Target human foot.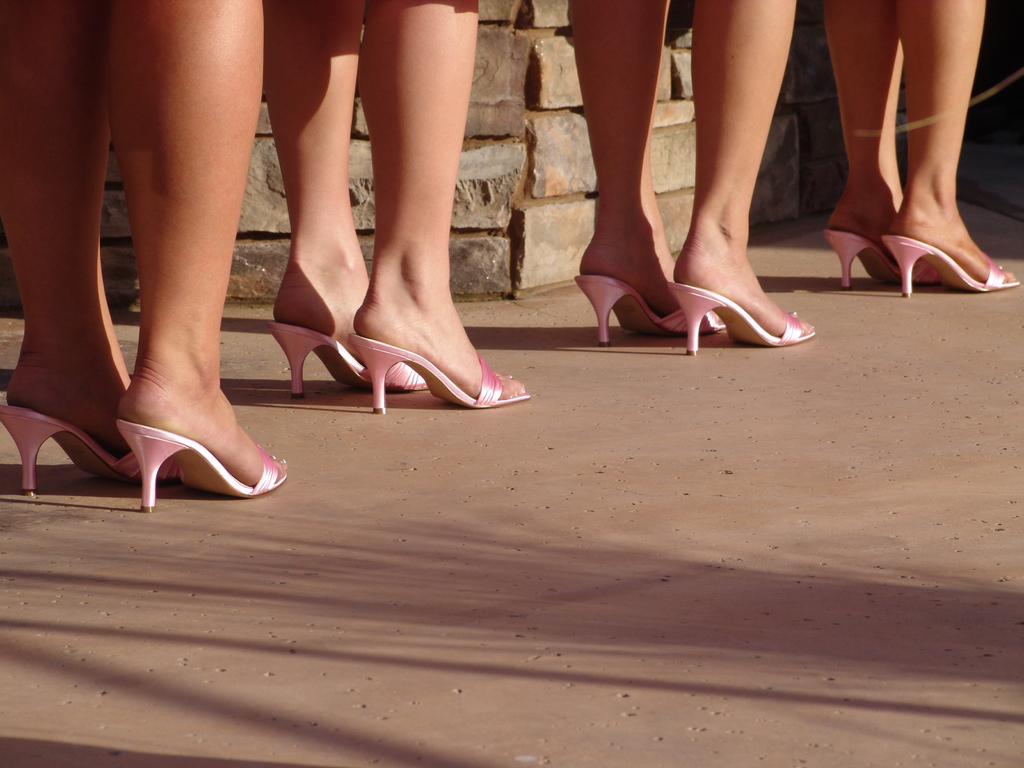
Target region: crop(889, 191, 1020, 287).
